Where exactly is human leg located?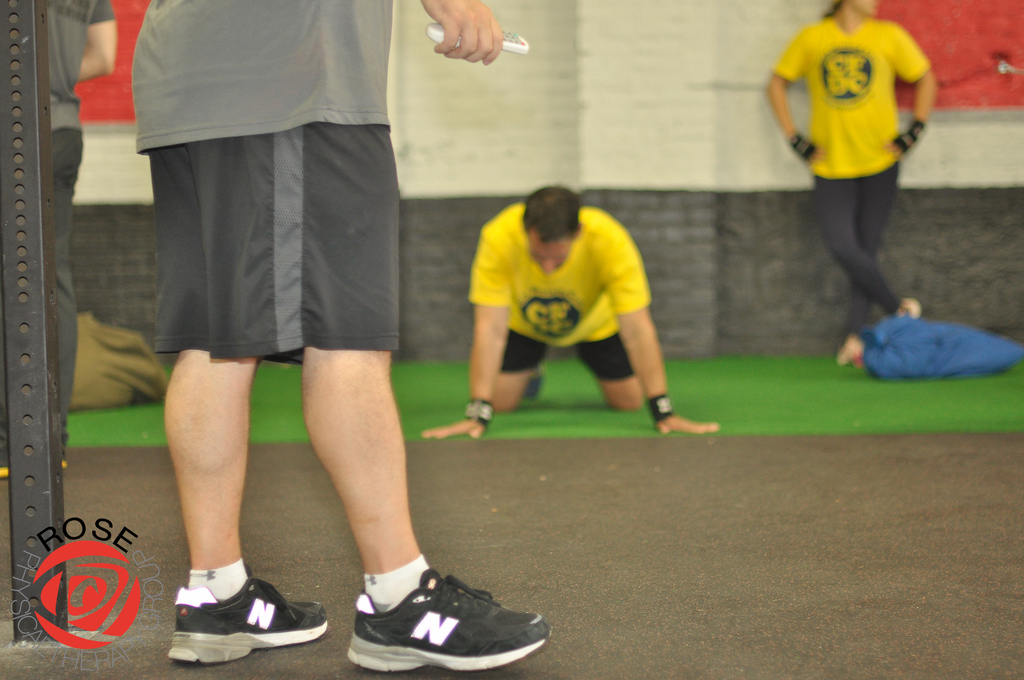
Its bounding box is bbox=(493, 331, 547, 412).
